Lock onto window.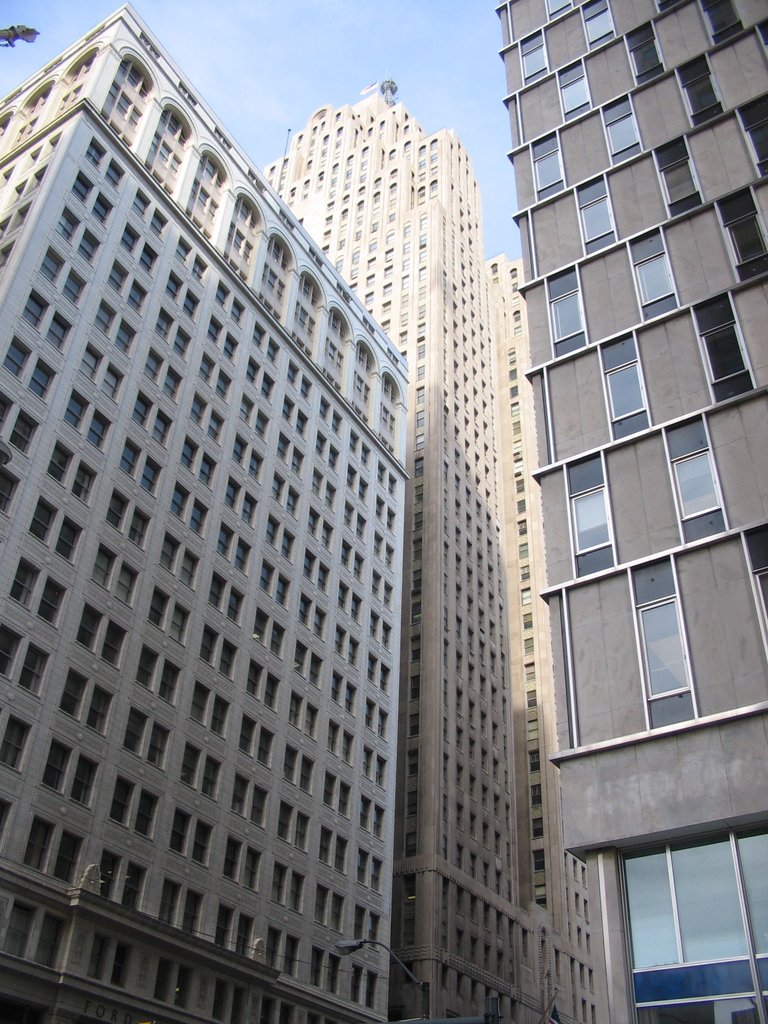
Locked: x1=367 y1=607 x2=381 y2=643.
